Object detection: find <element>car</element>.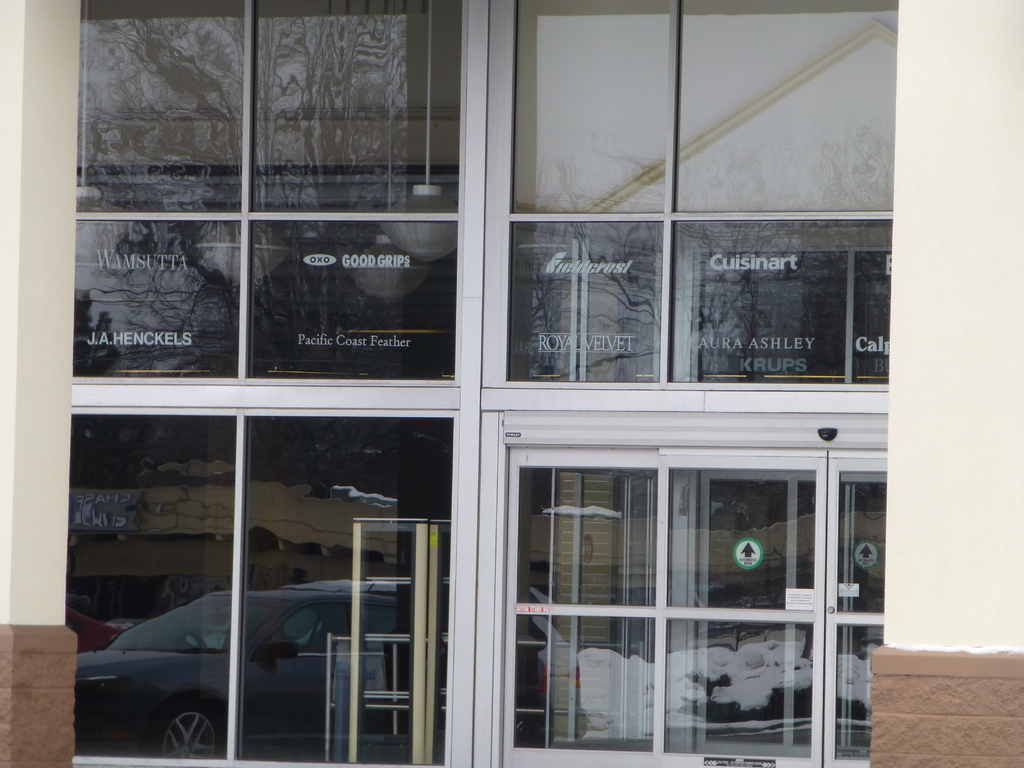
region(76, 584, 417, 765).
